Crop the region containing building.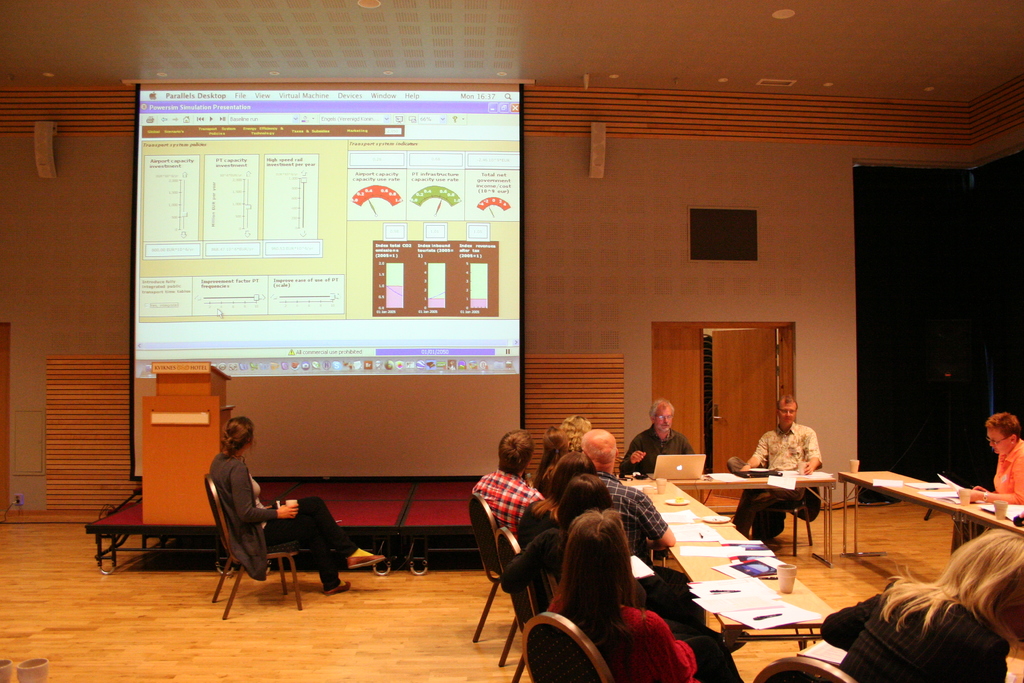
Crop region: locate(3, 0, 1021, 682).
